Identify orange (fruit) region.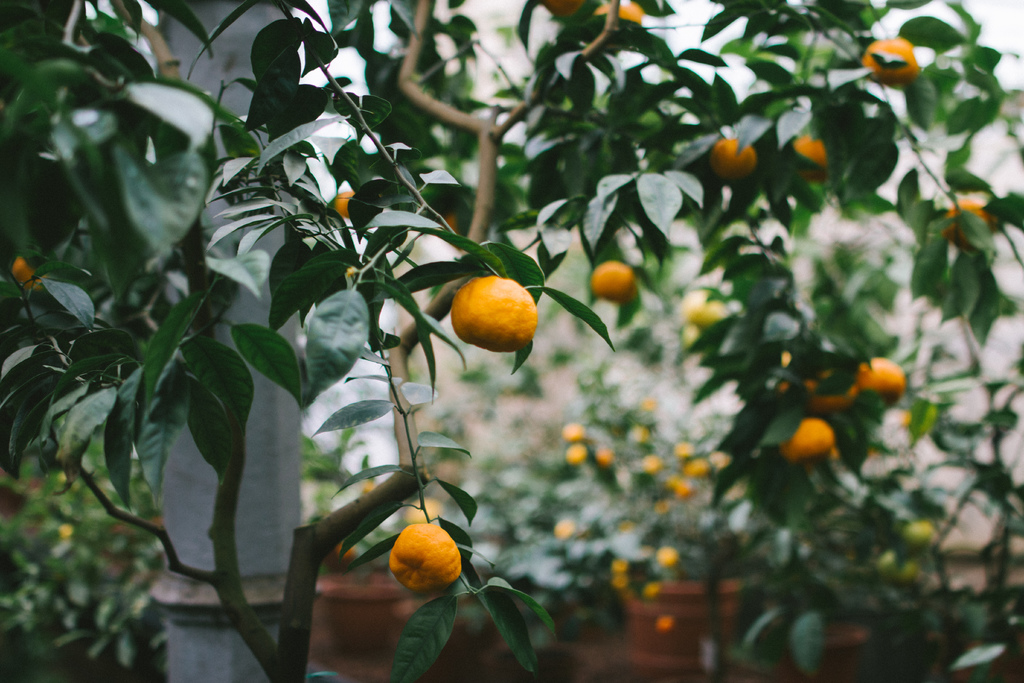
Region: 715/130/764/181.
